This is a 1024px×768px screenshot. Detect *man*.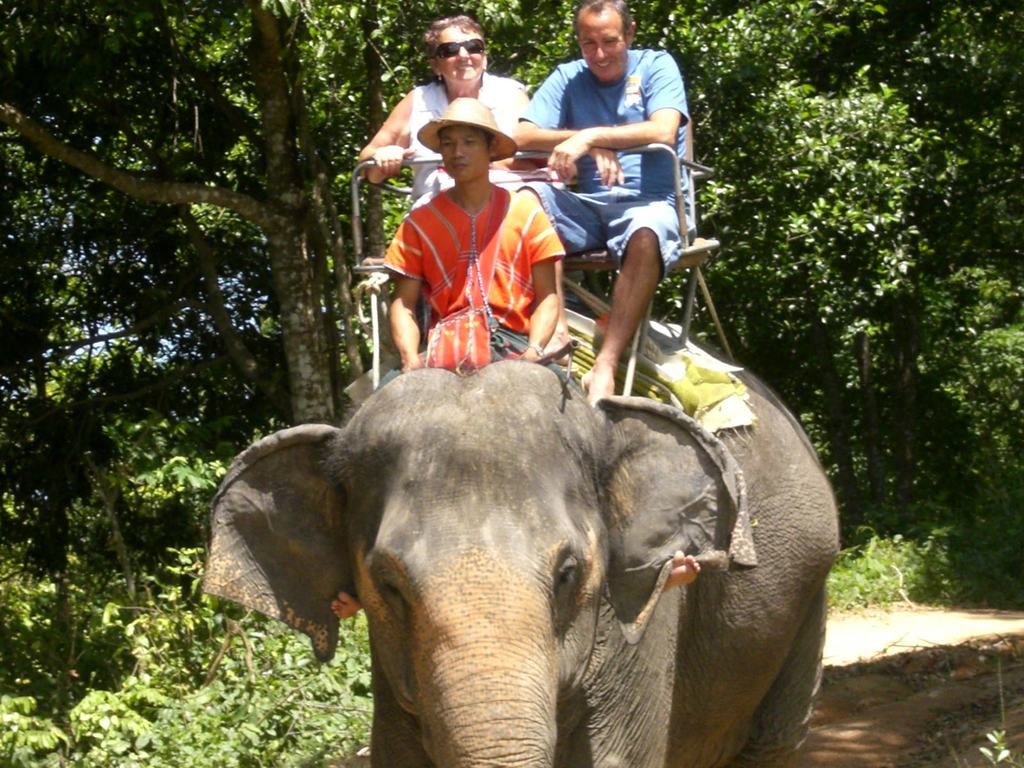
509/0/699/404.
